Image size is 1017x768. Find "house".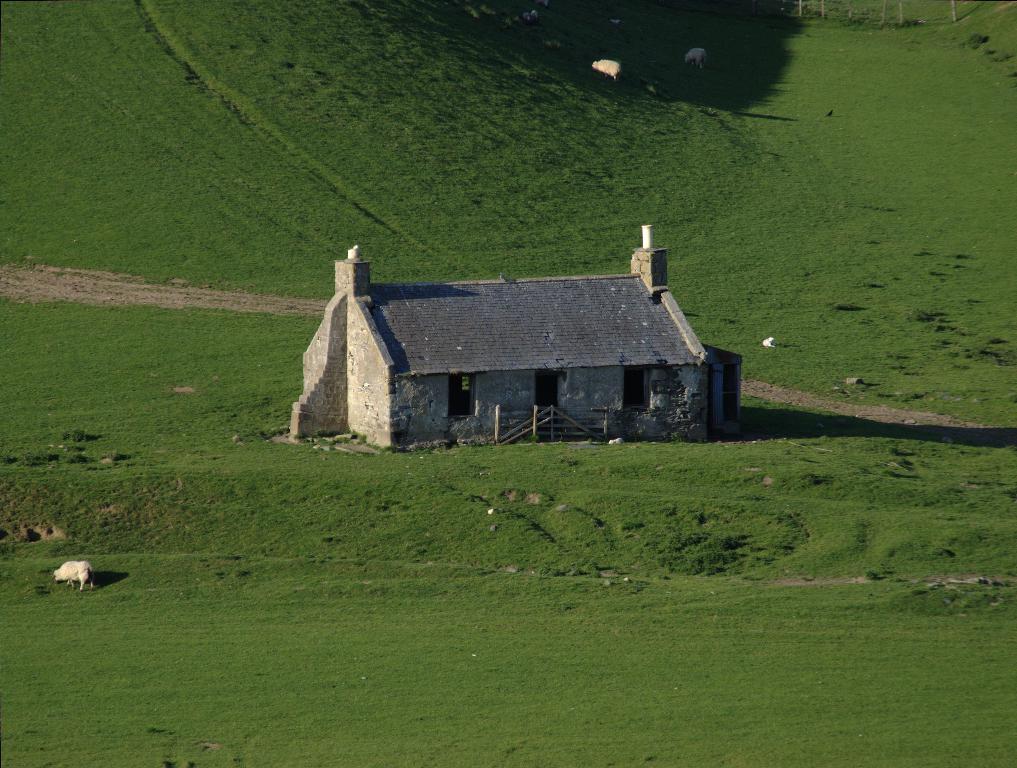
left=290, top=221, right=742, bottom=450.
